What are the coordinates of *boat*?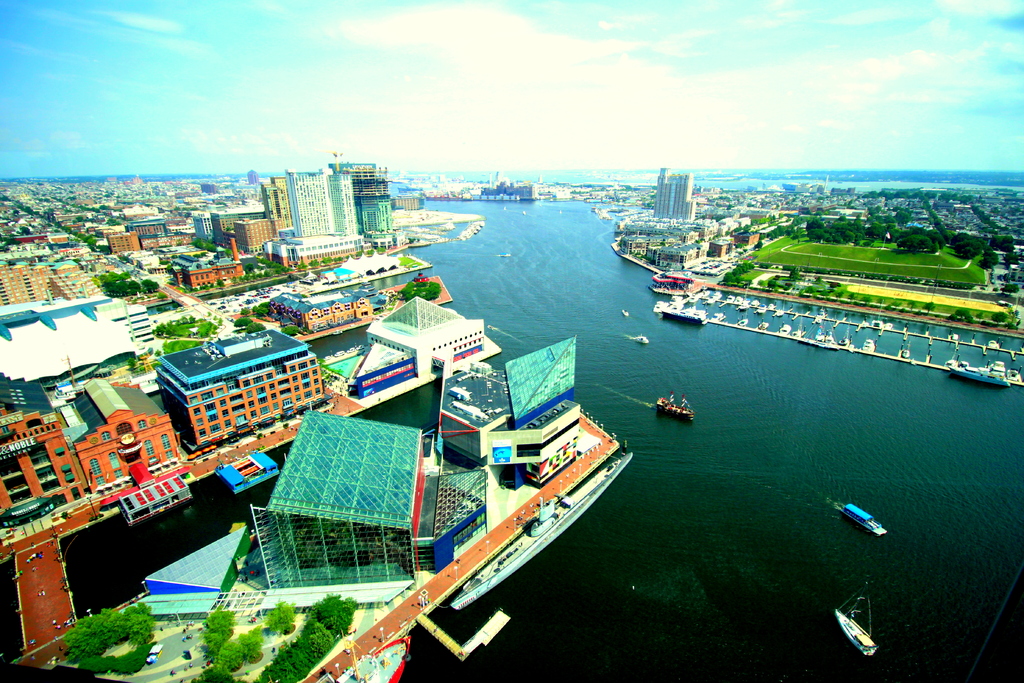
[x1=834, y1=577, x2=875, y2=652].
